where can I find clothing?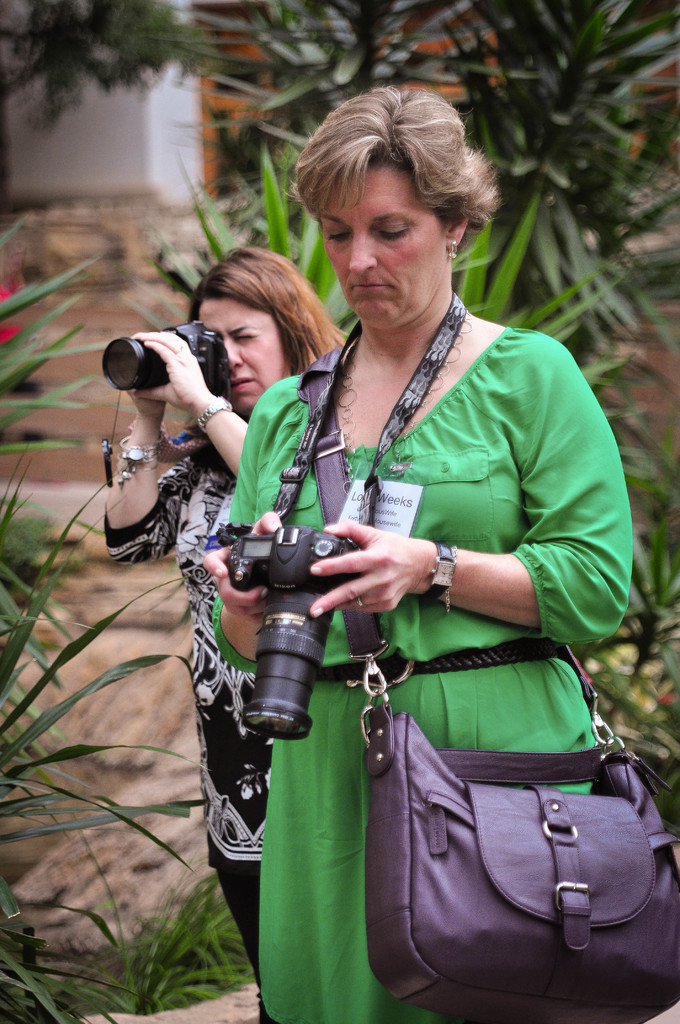
You can find it at bbox=(211, 288, 637, 964).
